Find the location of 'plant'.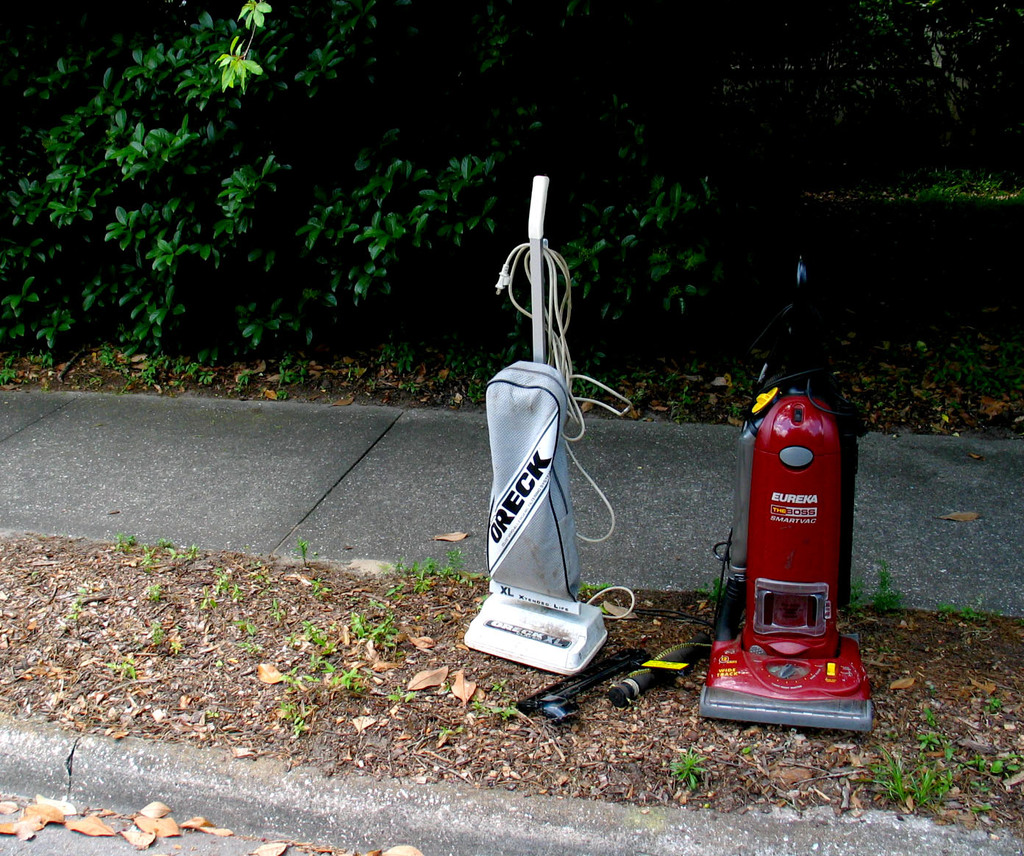
Location: <region>125, 338, 193, 393</region>.
